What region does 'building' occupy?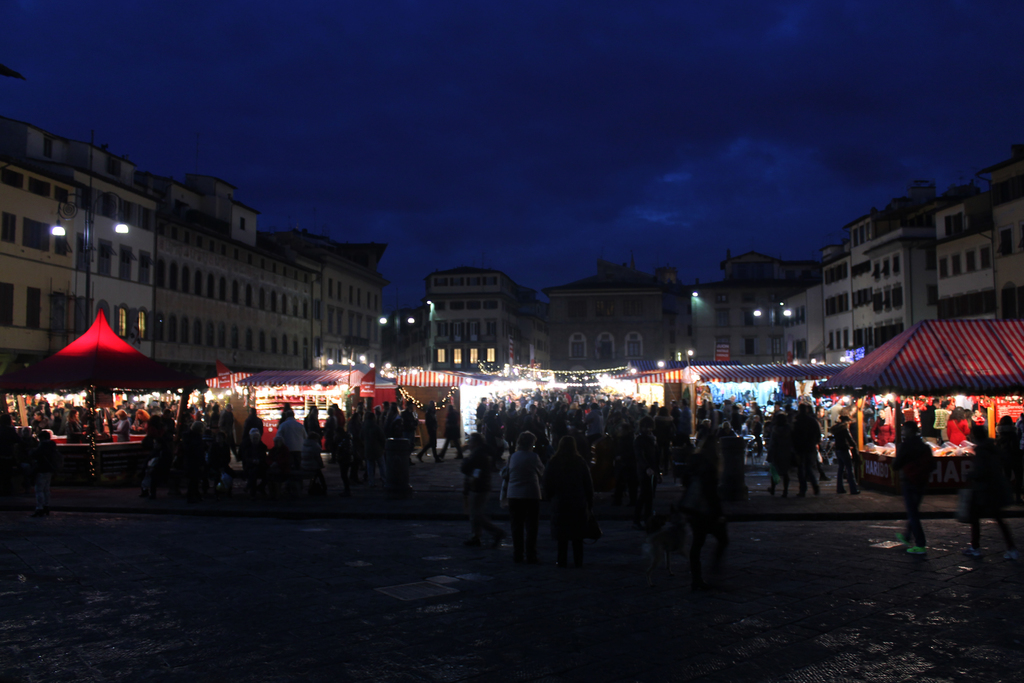
Rect(159, 180, 328, 375).
